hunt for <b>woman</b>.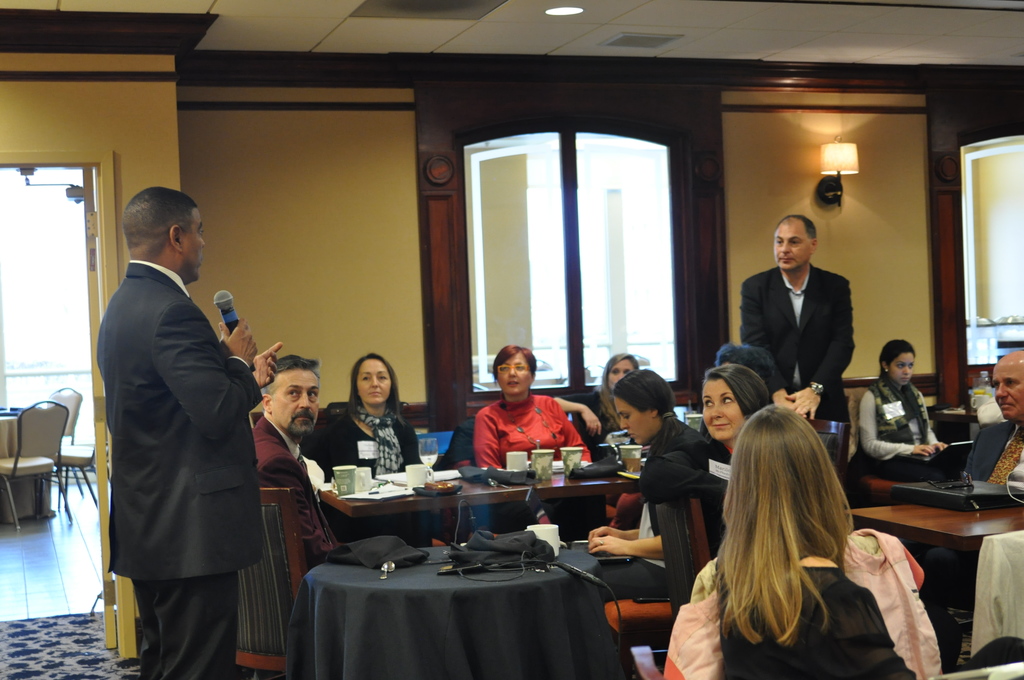
Hunted down at 584, 366, 710, 603.
